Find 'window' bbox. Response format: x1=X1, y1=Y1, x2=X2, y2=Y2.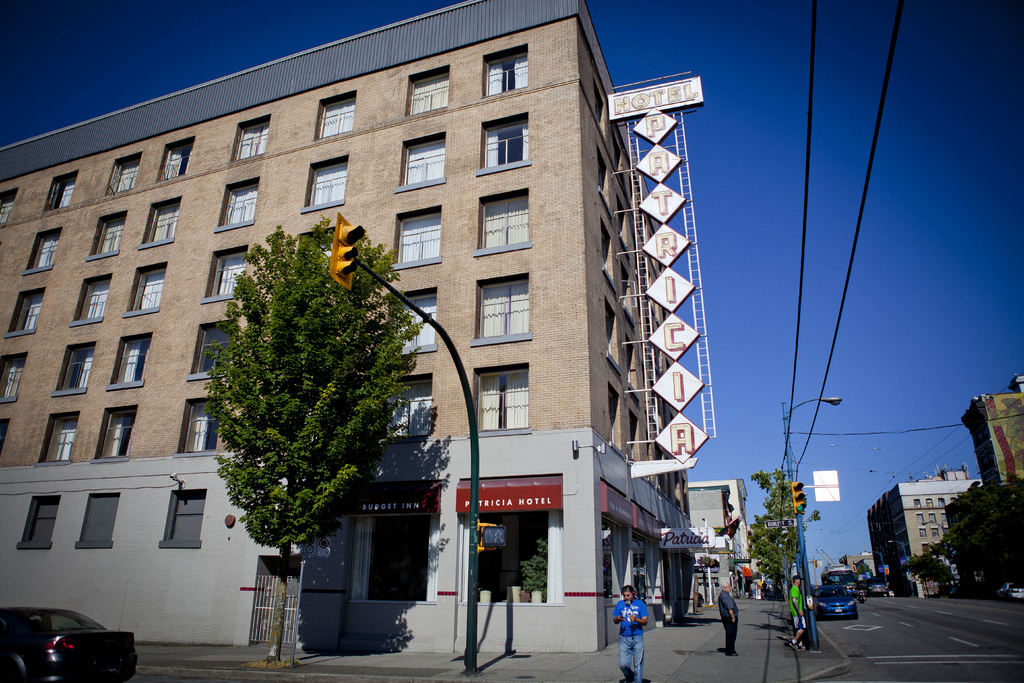
x1=49, y1=340, x2=95, y2=397.
